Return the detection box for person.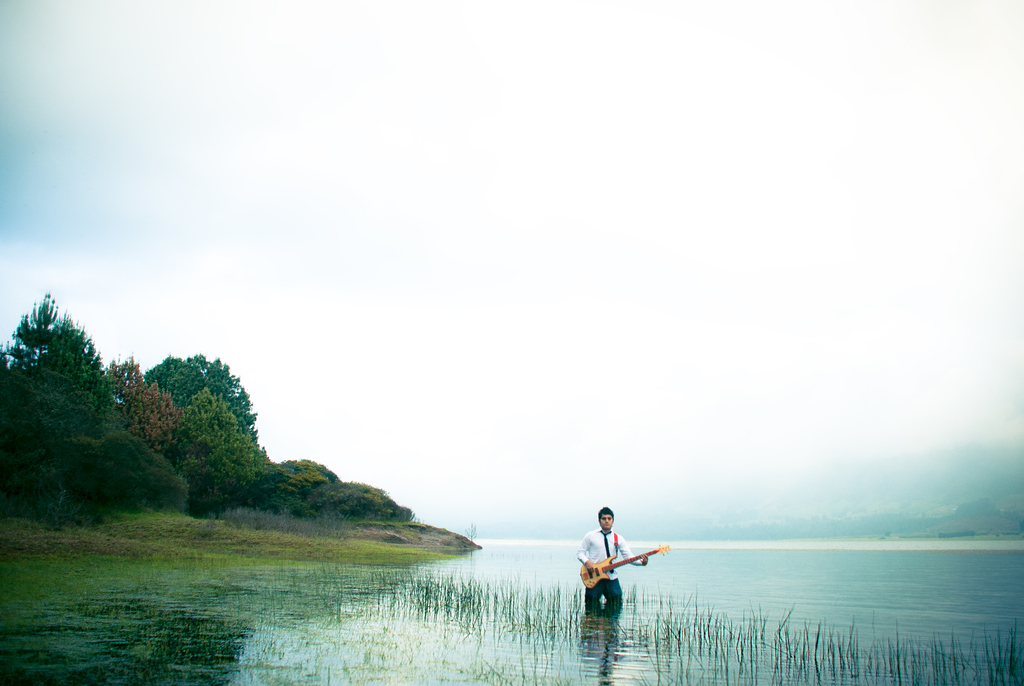
{"left": 577, "top": 506, "right": 649, "bottom": 600}.
